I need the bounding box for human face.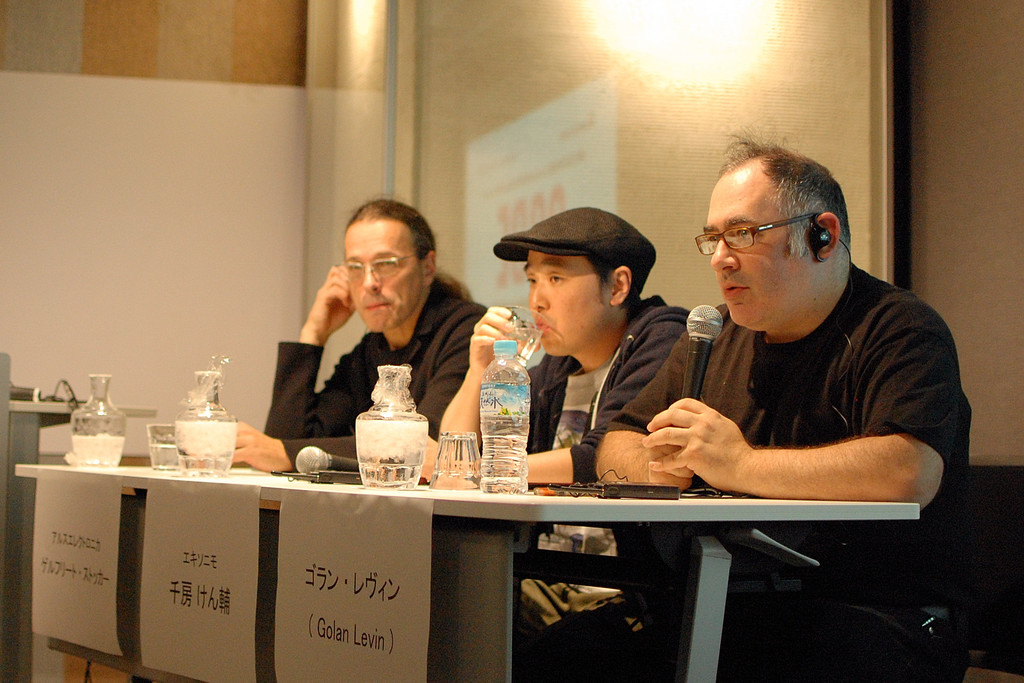
Here it is: bbox(345, 224, 424, 329).
